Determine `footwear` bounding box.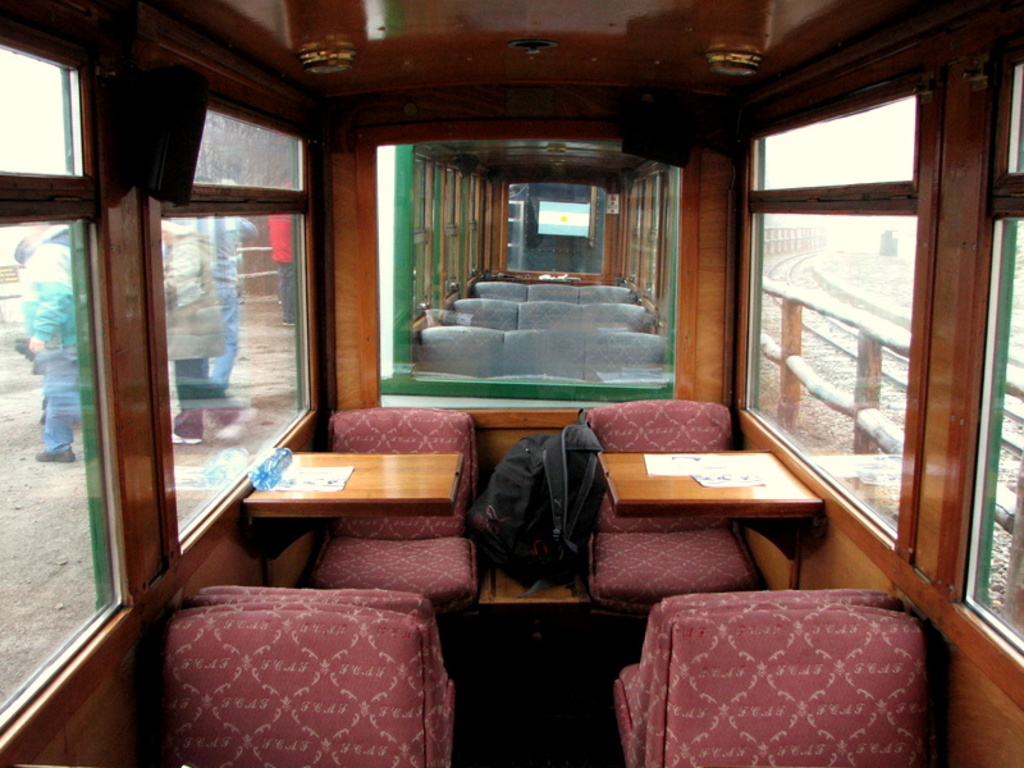
Determined: bbox(40, 444, 74, 462).
